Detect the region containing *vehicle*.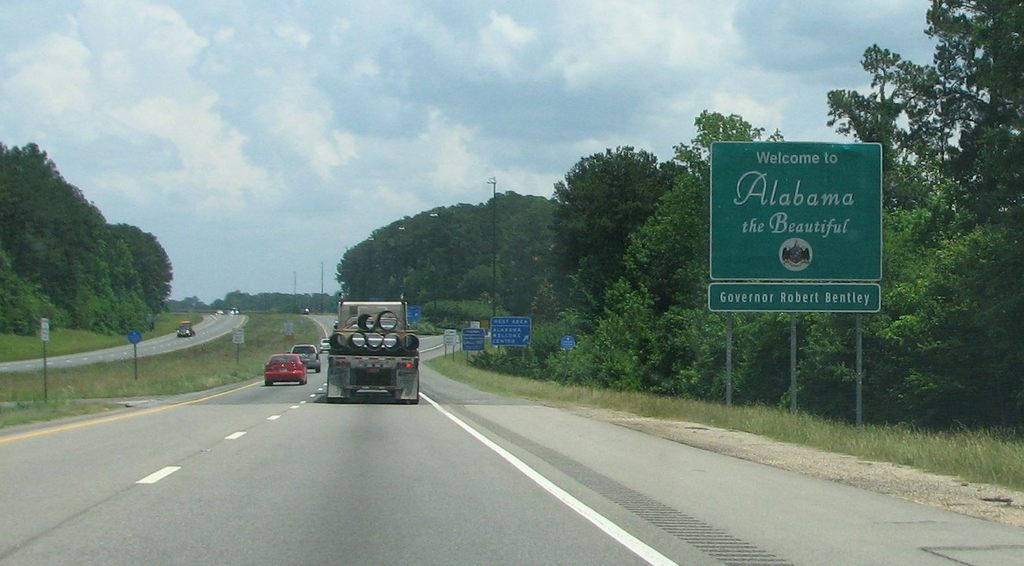
box(304, 298, 410, 400).
